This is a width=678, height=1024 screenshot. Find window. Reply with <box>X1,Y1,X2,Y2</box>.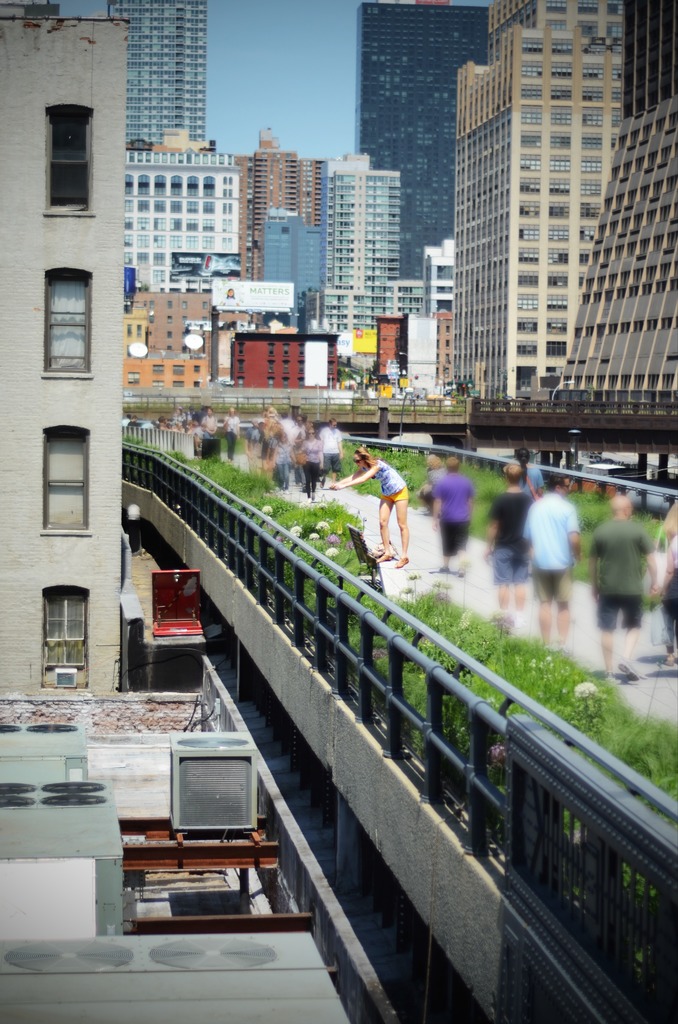
<box>149,380,163,386</box>.
